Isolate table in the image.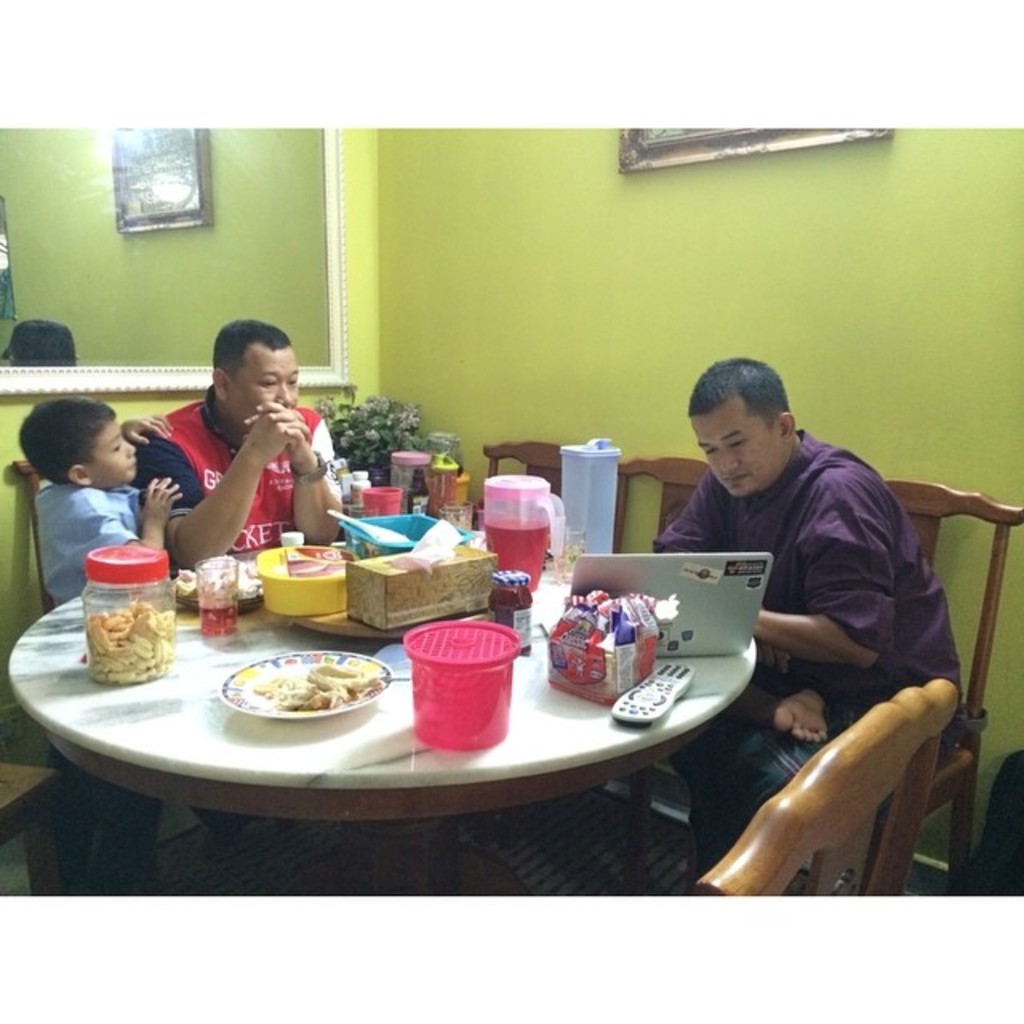
Isolated region: bbox=(16, 533, 834, 875).
